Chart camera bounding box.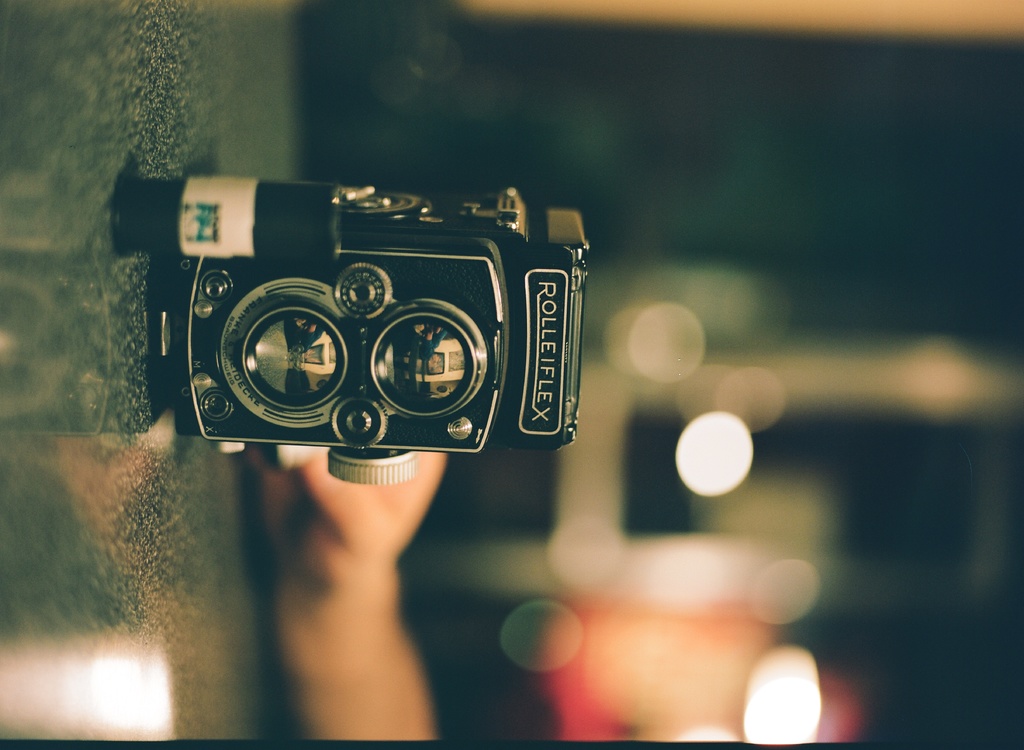
Charted: 101 168 641 498.
